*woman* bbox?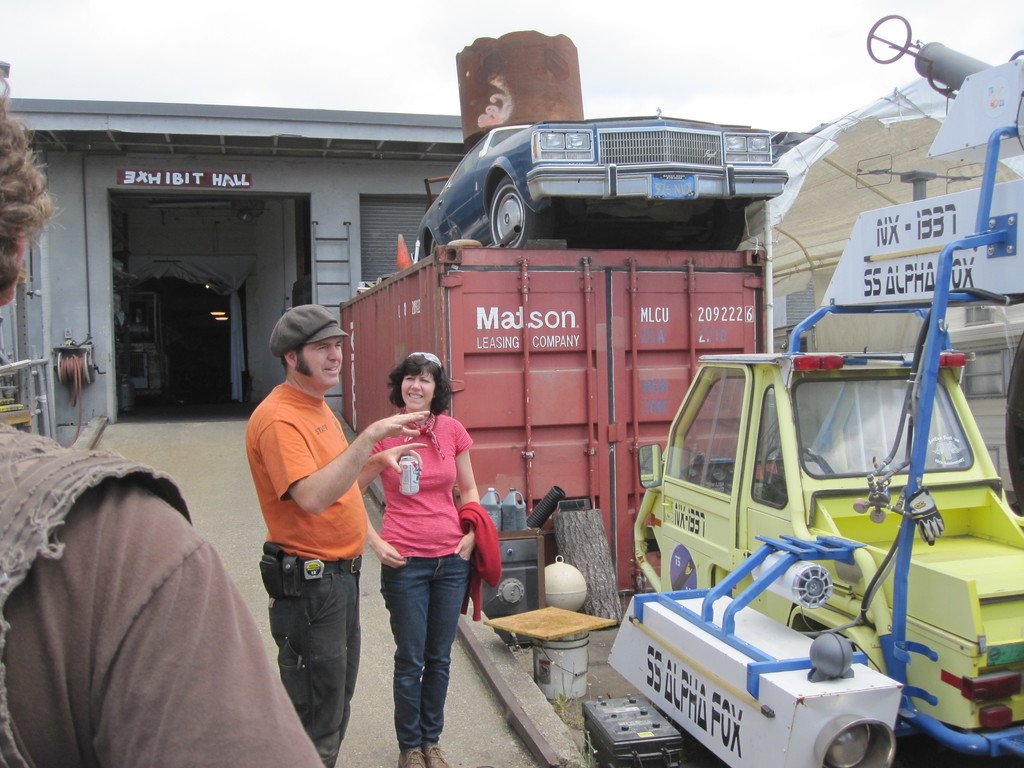
<bbox>341, 344, 493, 746</bbox>
